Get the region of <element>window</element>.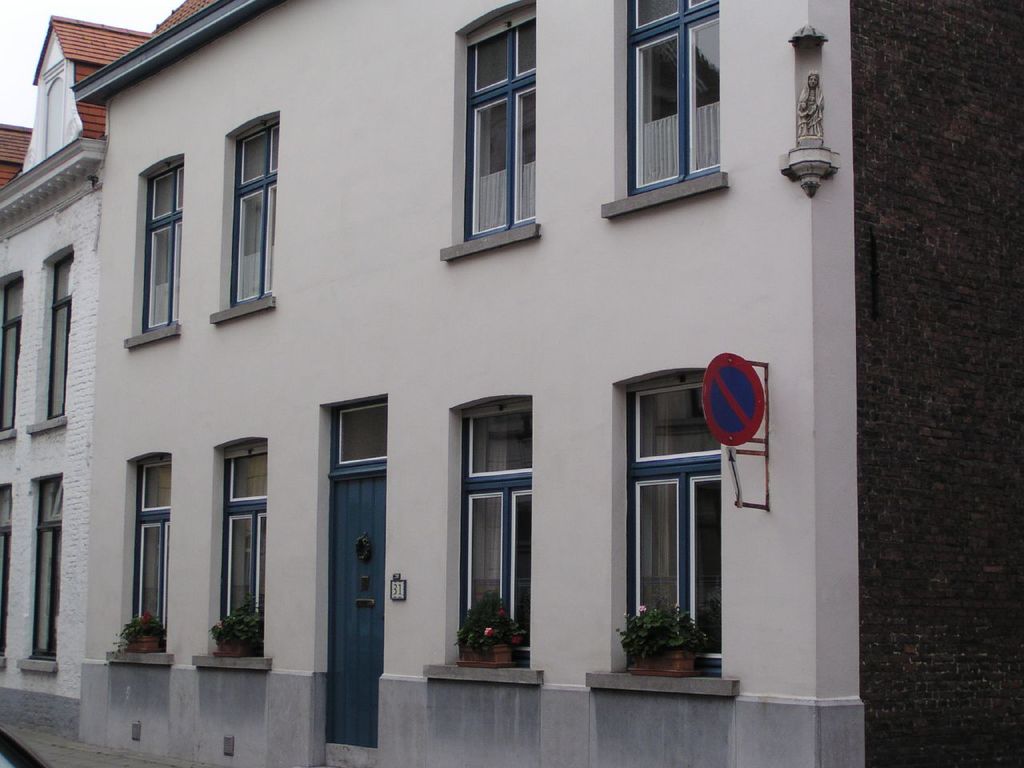
<region>35, 485, 61, 661</region>.
